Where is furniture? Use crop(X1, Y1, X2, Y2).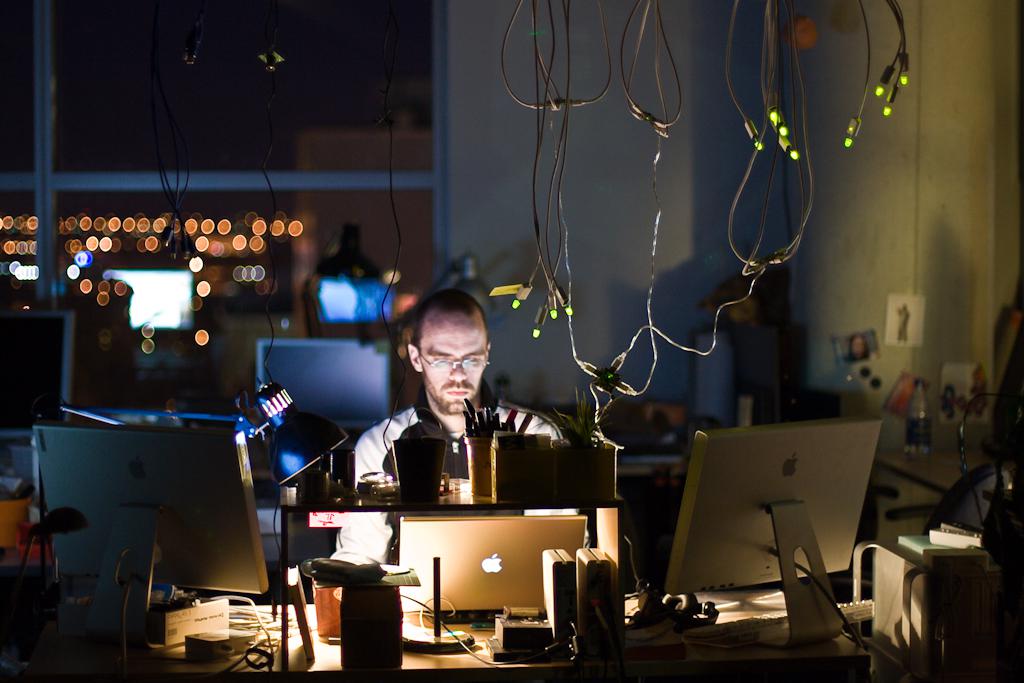
crop(876, 444, 1011, 497).
